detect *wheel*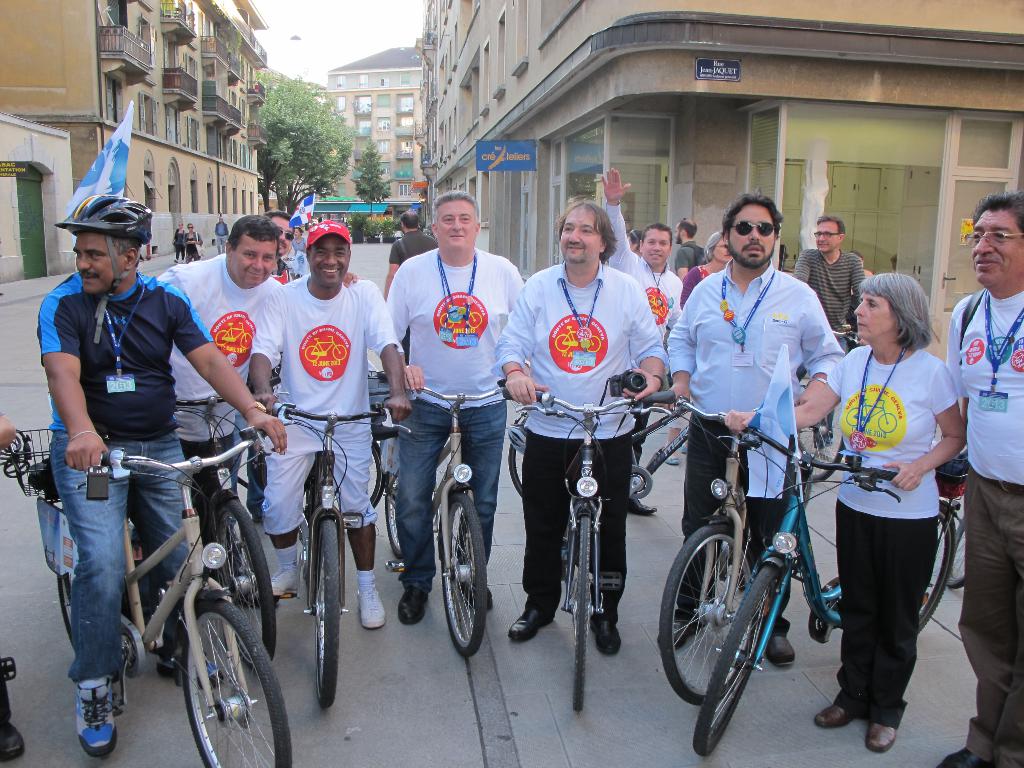
detection(659, 522, 762, 708)
